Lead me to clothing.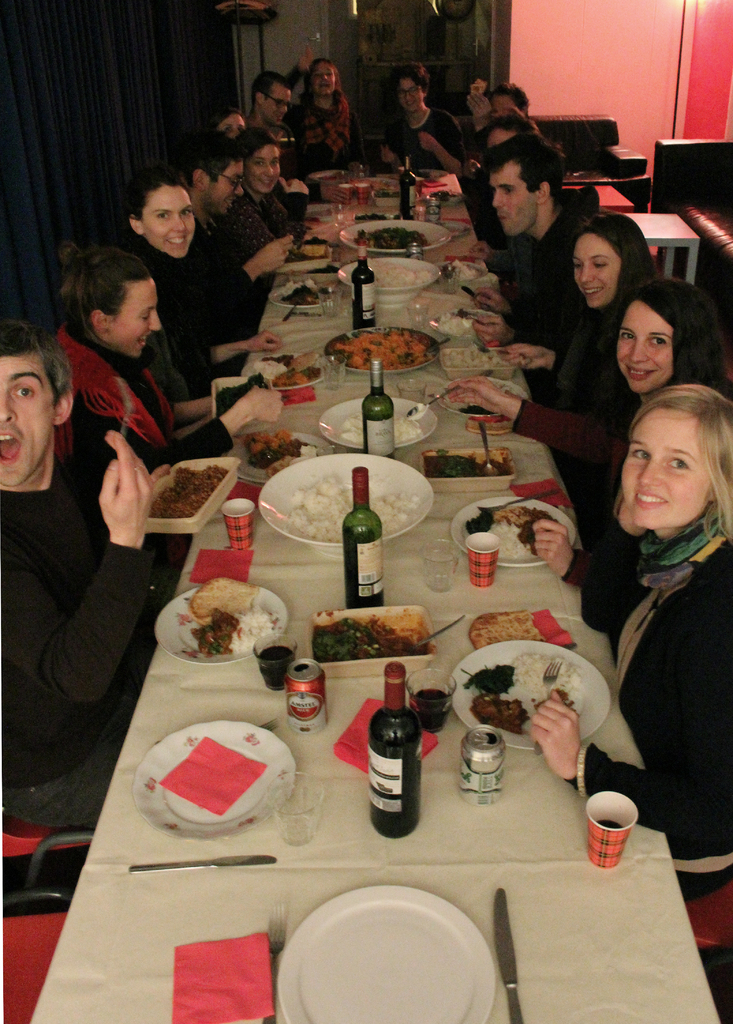
Lead to x1=605 y1=504 x2=732 y2=872.
